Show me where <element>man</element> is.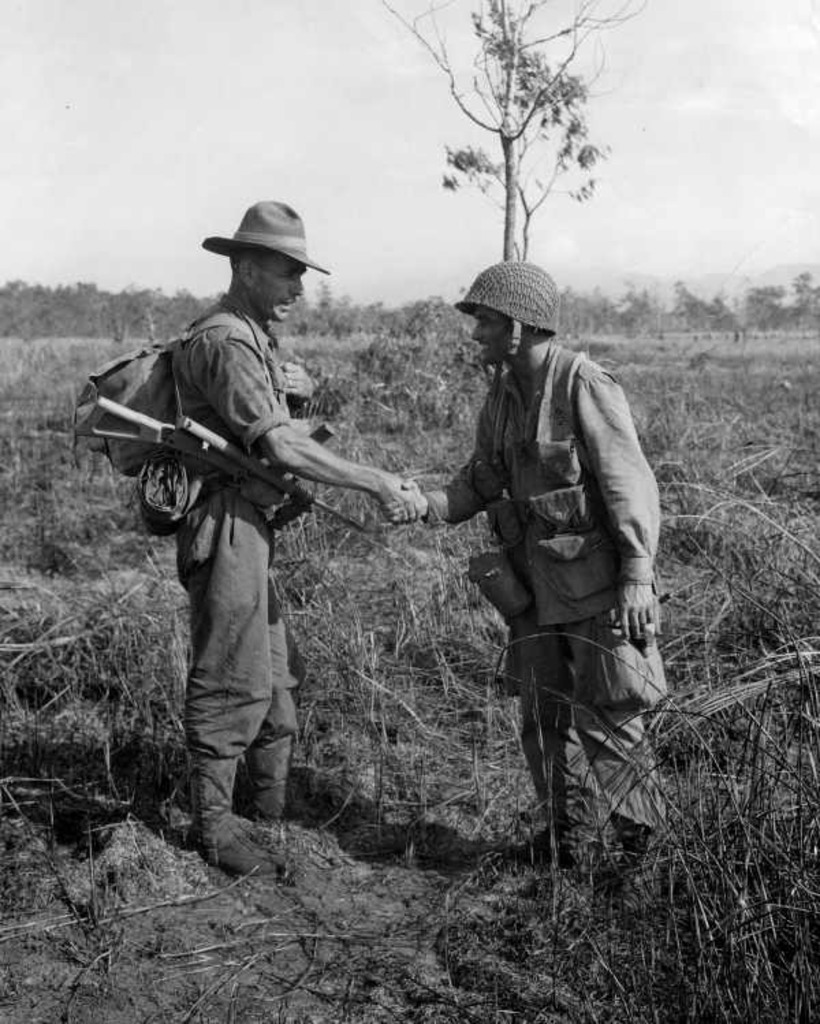
<element>man</element> is at rect(385, 254, 671, 890).
